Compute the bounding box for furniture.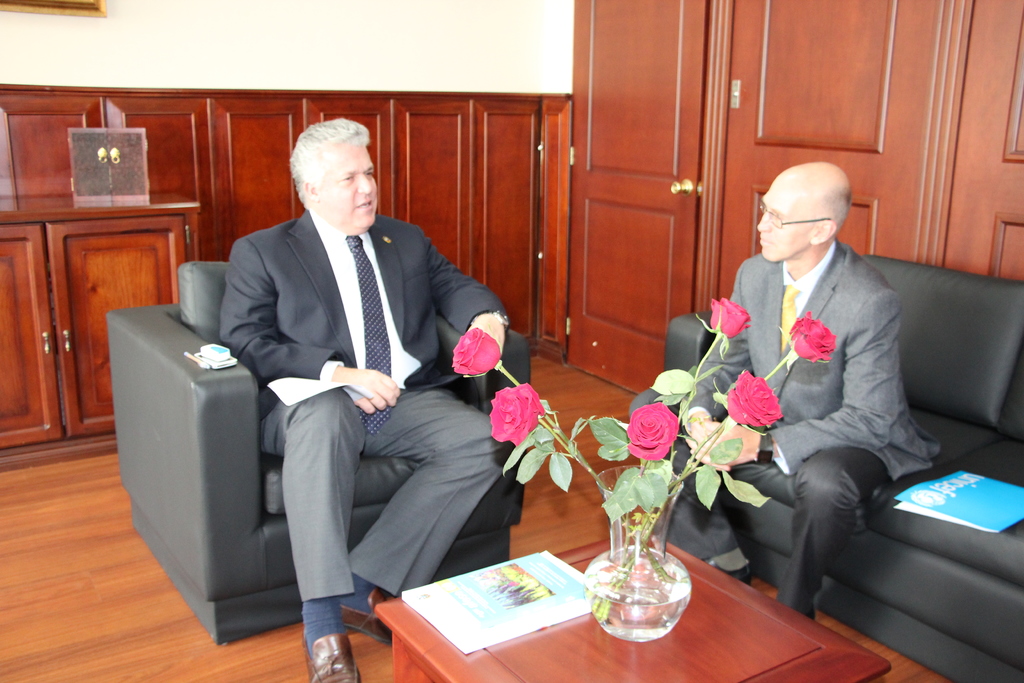
[666,257,1023,682].
